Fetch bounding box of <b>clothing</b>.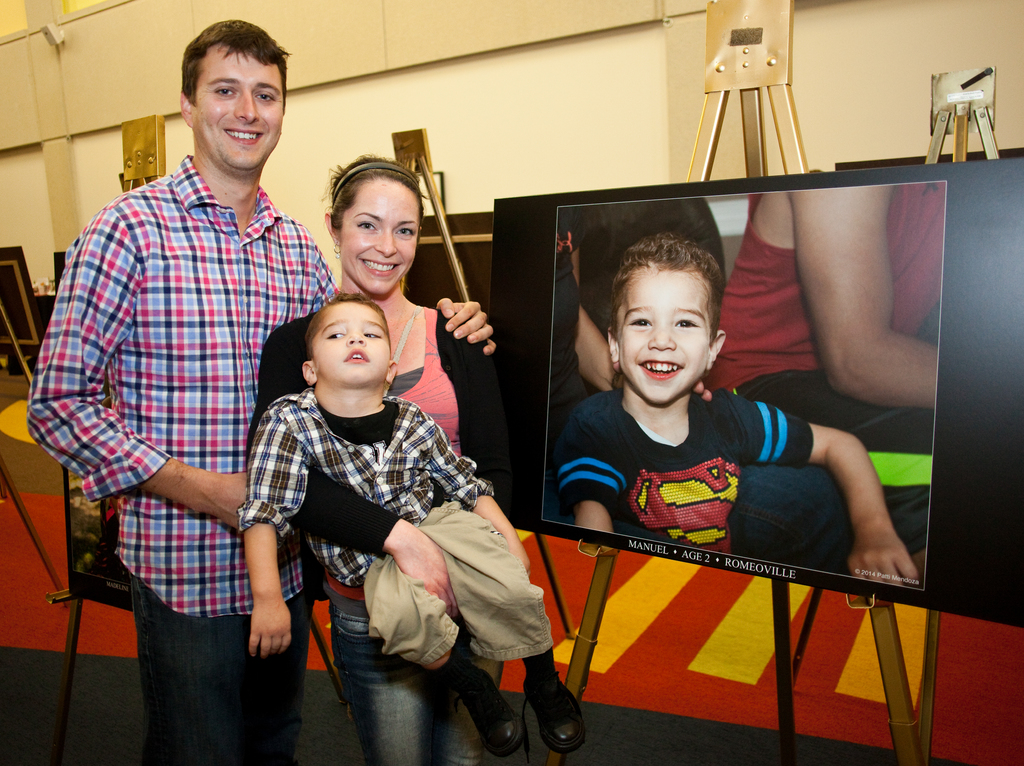
Bbox: bbox(255, 383, 561, 669).
